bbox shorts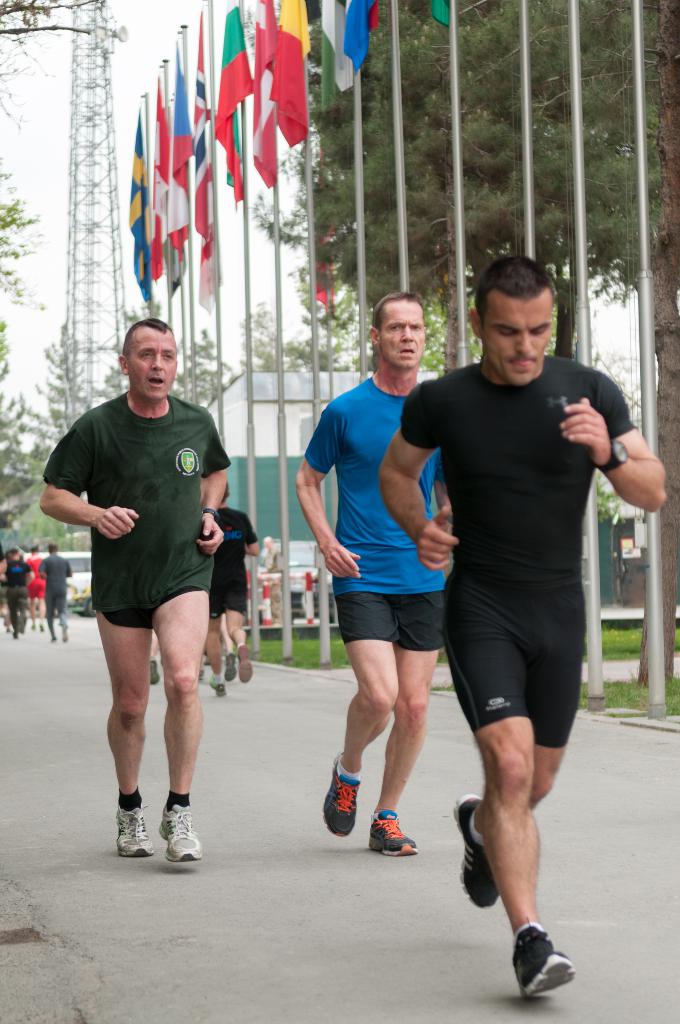
(left=103, top=588, right=194, bottom=630)
